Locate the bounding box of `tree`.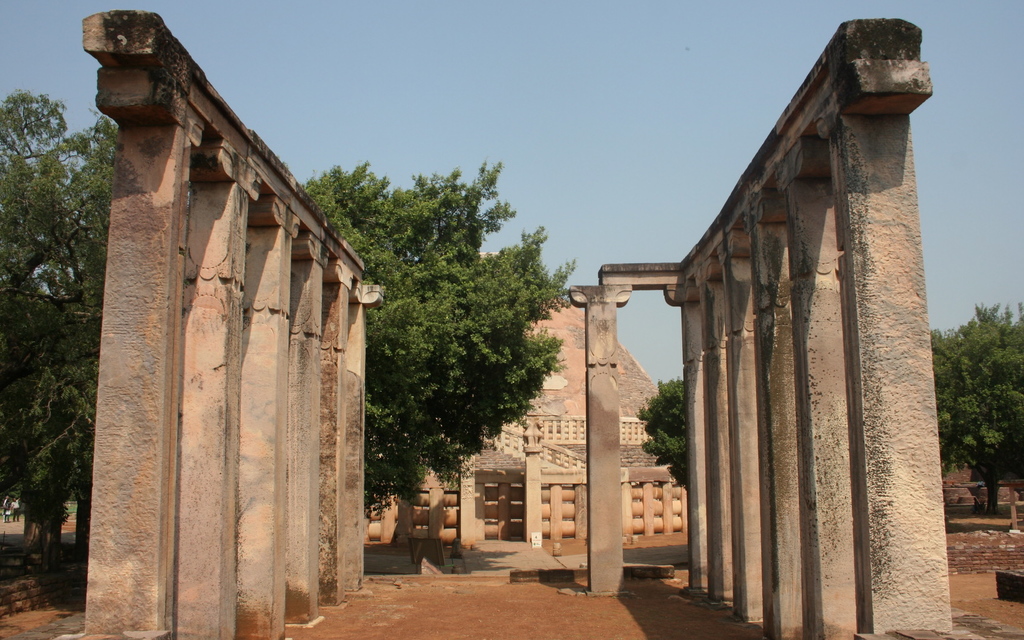
Bounding box: {"left": 0, "top": 93, "right": 124, "bottom": 588}.
